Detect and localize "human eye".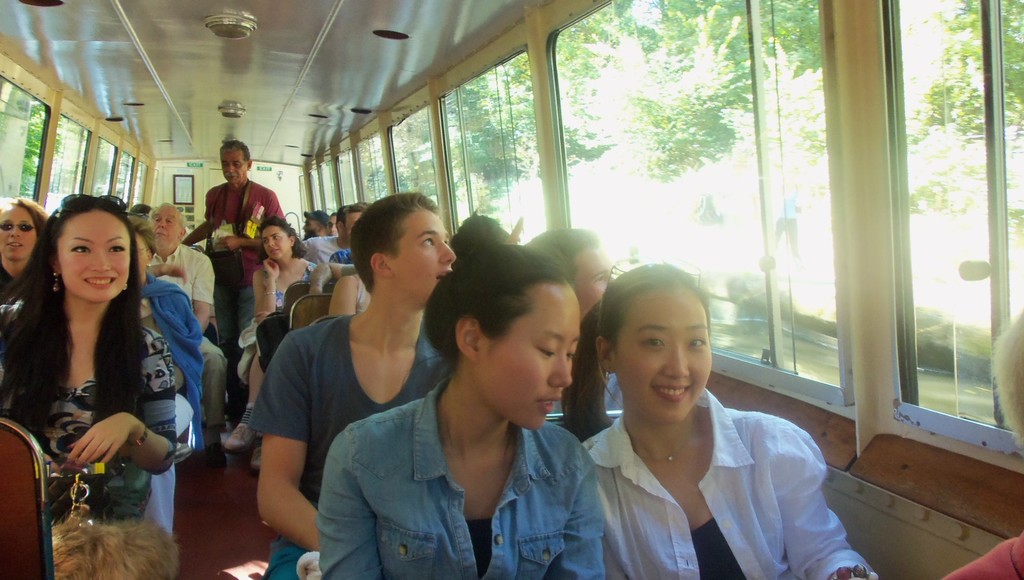
Localized at (108, 243, 127, 254).
